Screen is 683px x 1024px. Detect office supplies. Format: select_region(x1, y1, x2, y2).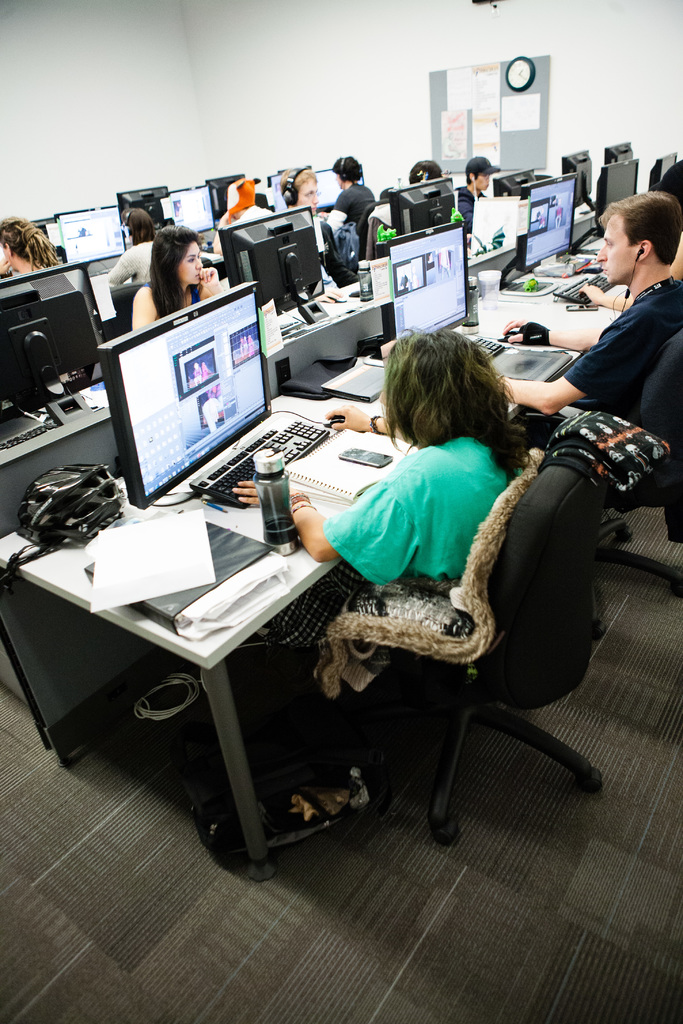
select_region(143, 173, 222, 232).
